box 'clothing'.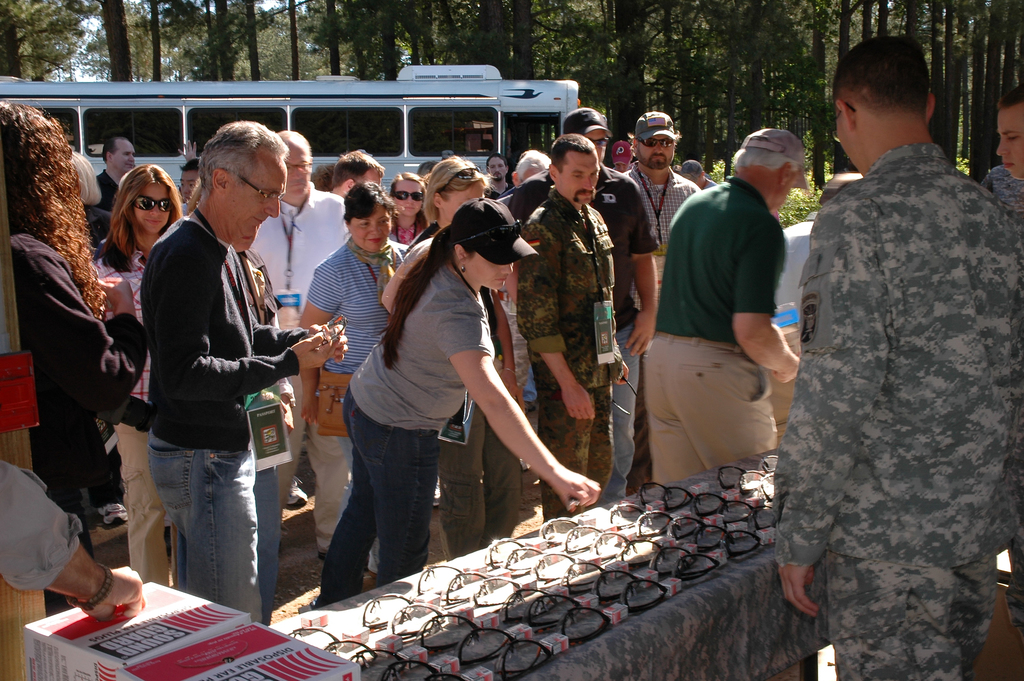
BBox(516, 190, 612, 518).
